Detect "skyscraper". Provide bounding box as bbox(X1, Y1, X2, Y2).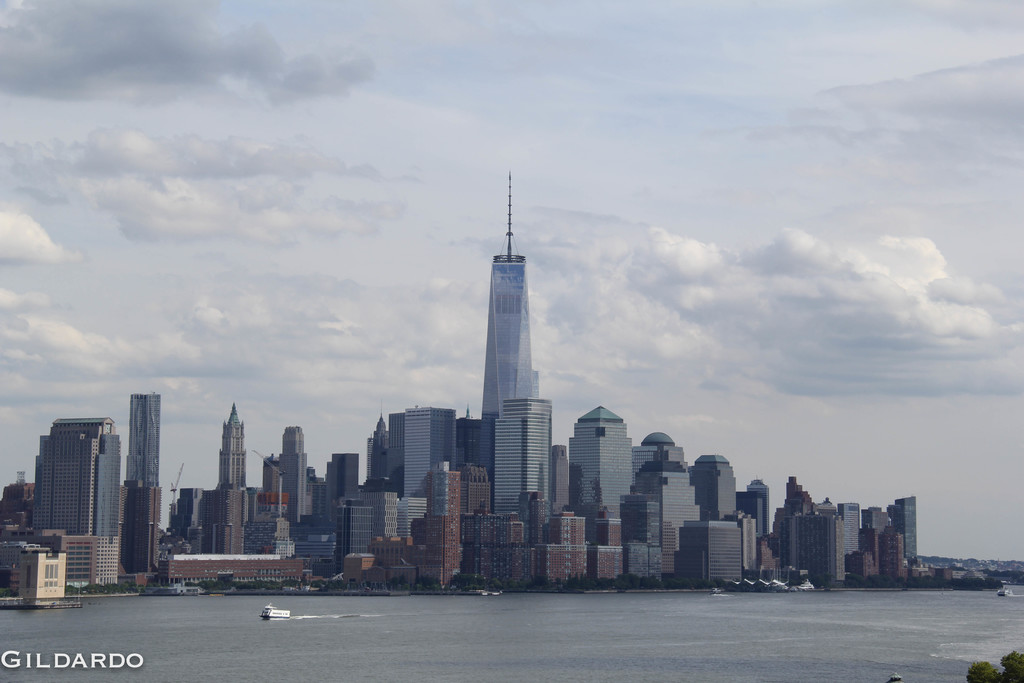
bbox(479, 170, 534, 465).
